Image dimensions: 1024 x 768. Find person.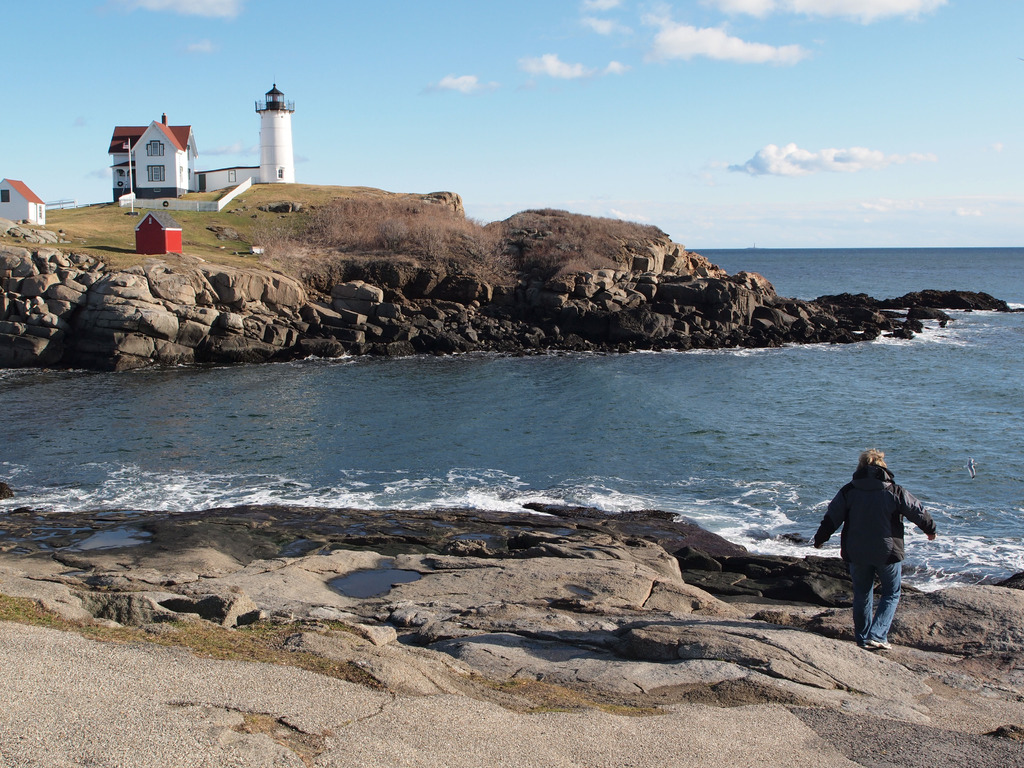
(left=815, top=449, right=934, bottom=647).
